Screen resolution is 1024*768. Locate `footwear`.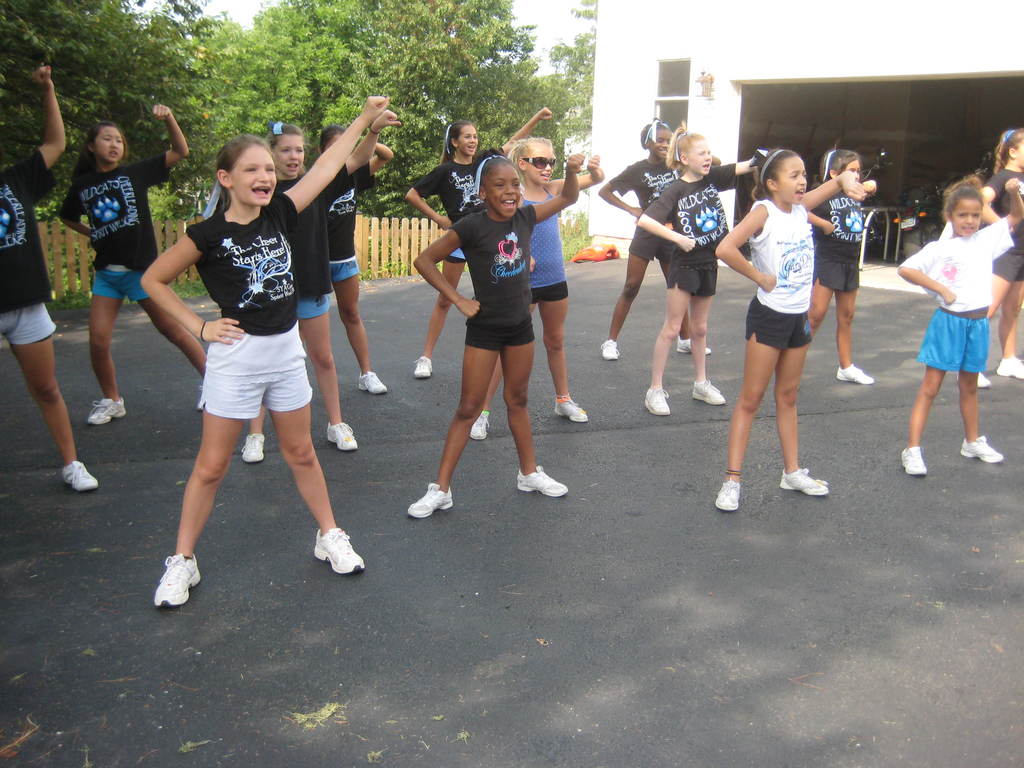
(left=353, top=371, right=387, bottom=390).
